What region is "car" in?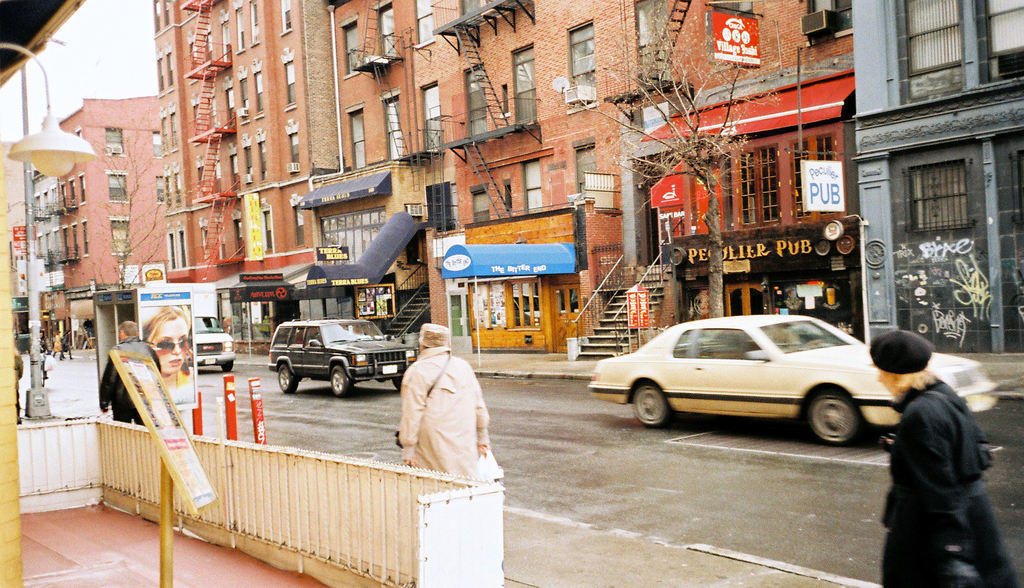
(589, 312, 1002, 445).
